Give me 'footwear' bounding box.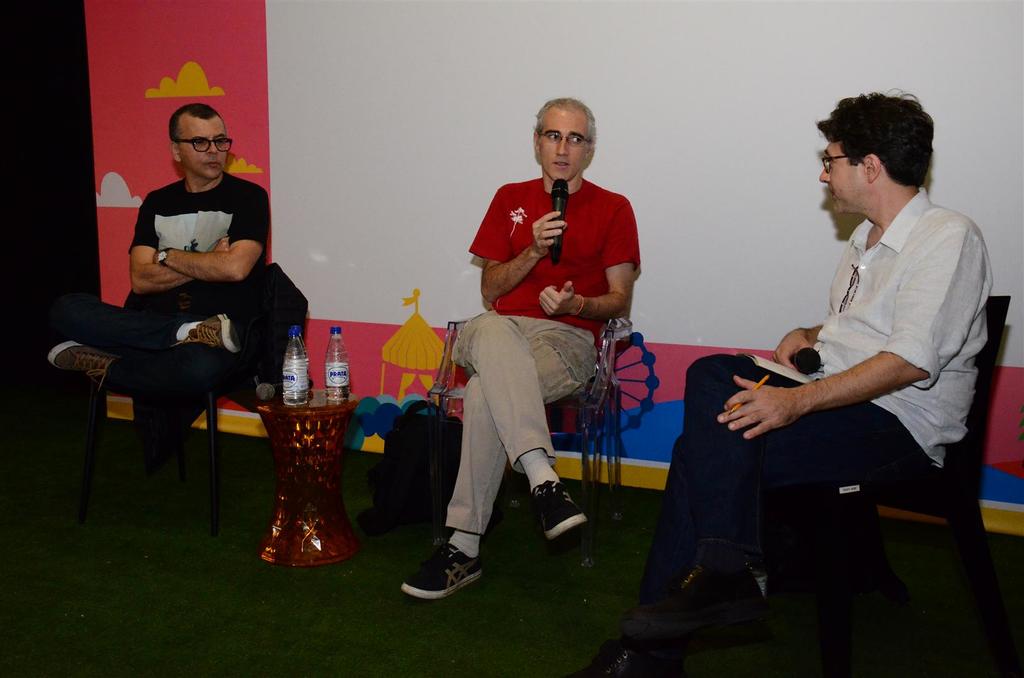
locate(173, 313, 239, 355).
